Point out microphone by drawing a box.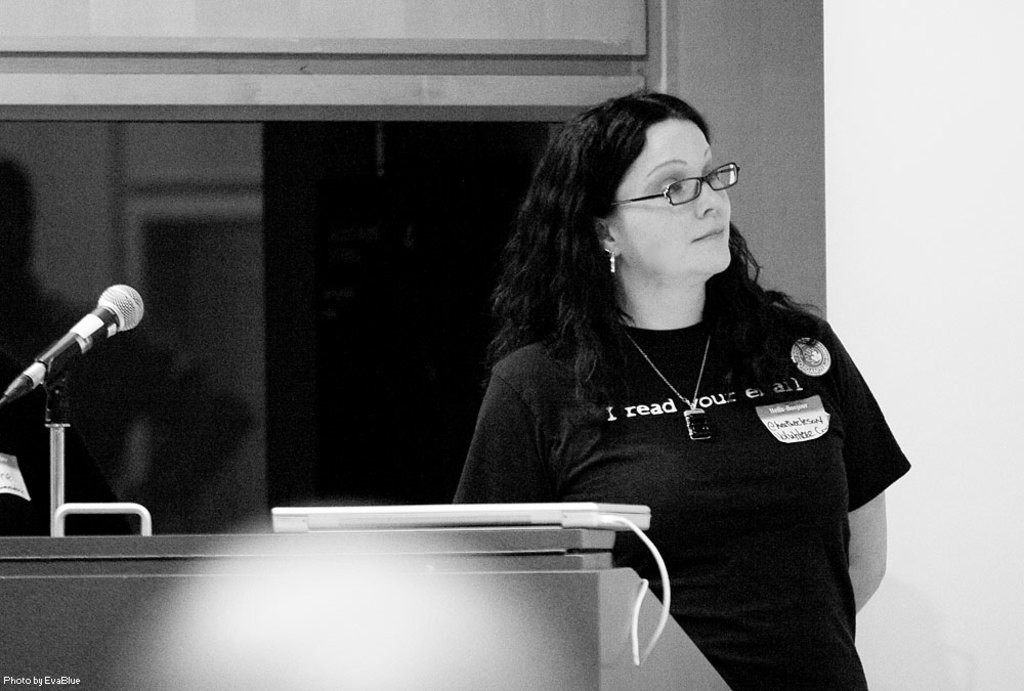
left=4, top=286, right=142, bottom=462.
